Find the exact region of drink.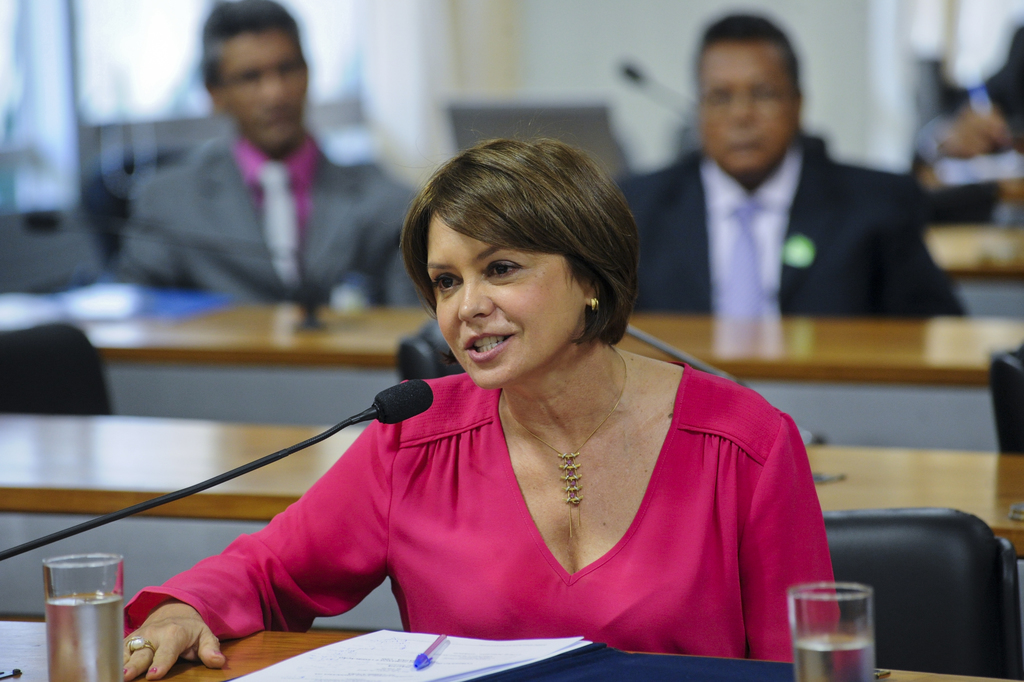
Exact region: l=794, t=580, r=901, b=677.
